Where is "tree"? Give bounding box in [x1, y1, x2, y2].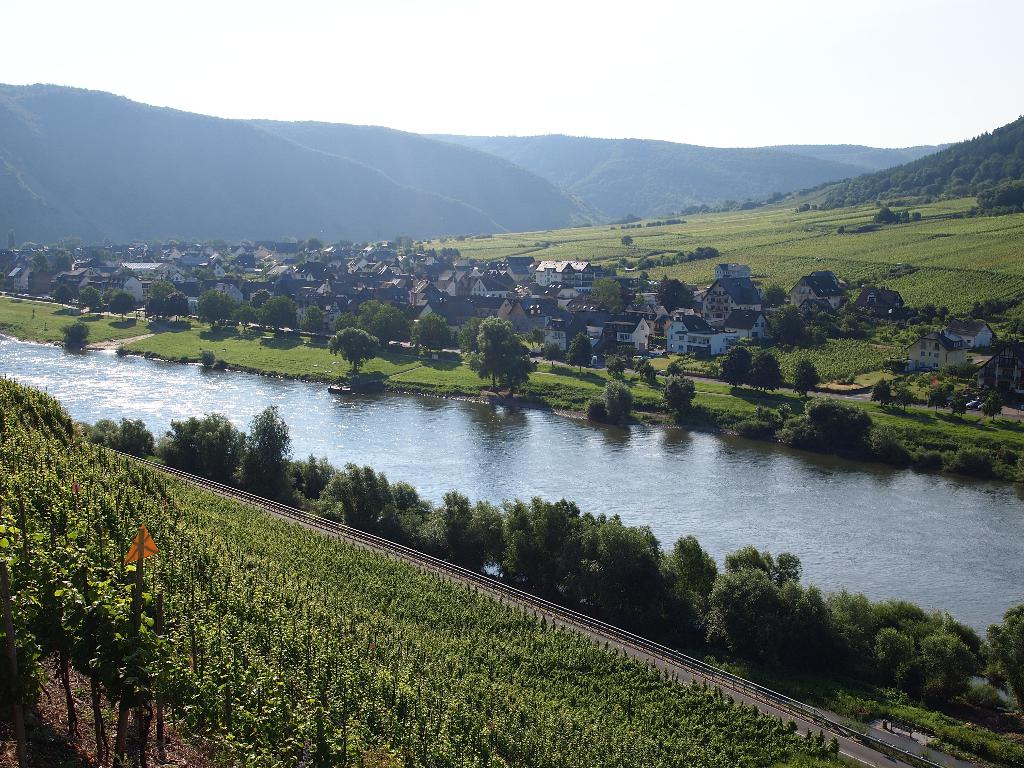
[790, 360, 814, 393].
